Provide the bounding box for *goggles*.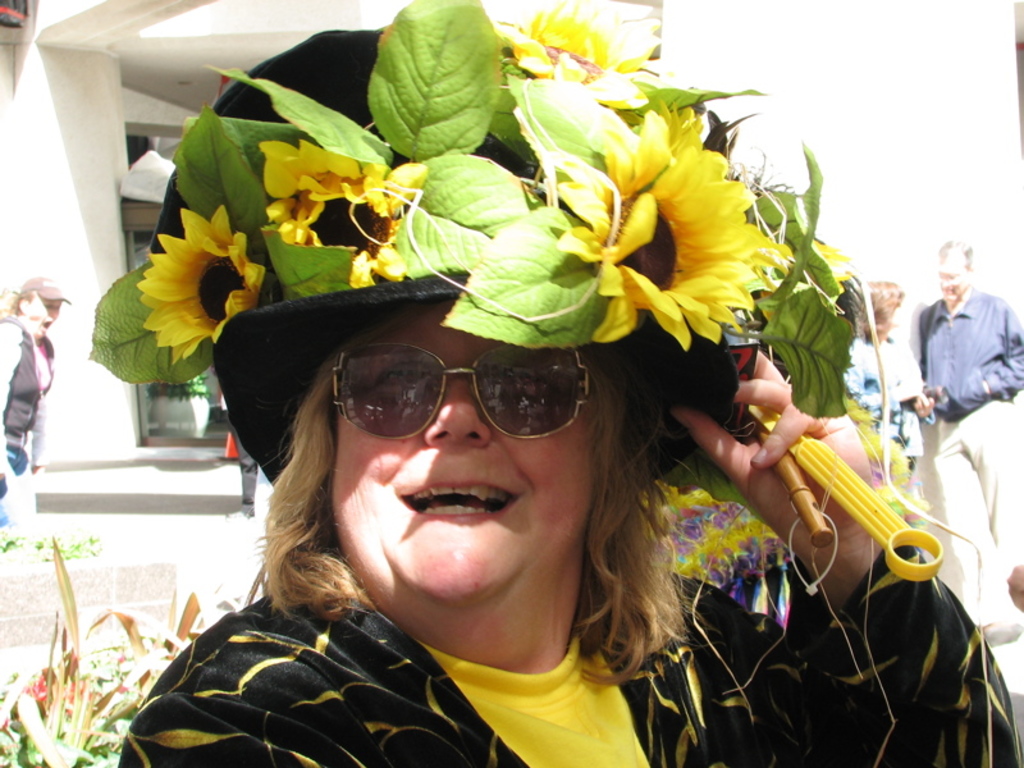
box(328, 338, 609, 445).
